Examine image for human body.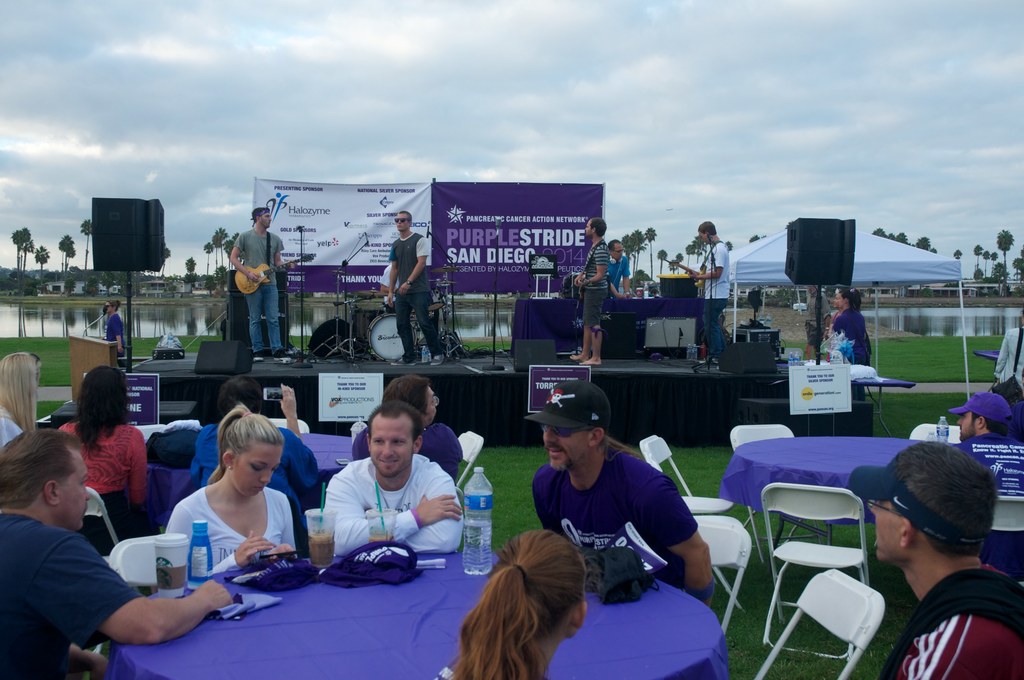
Examination result: (x1=609, y1=243, x2=637, y2=307).
